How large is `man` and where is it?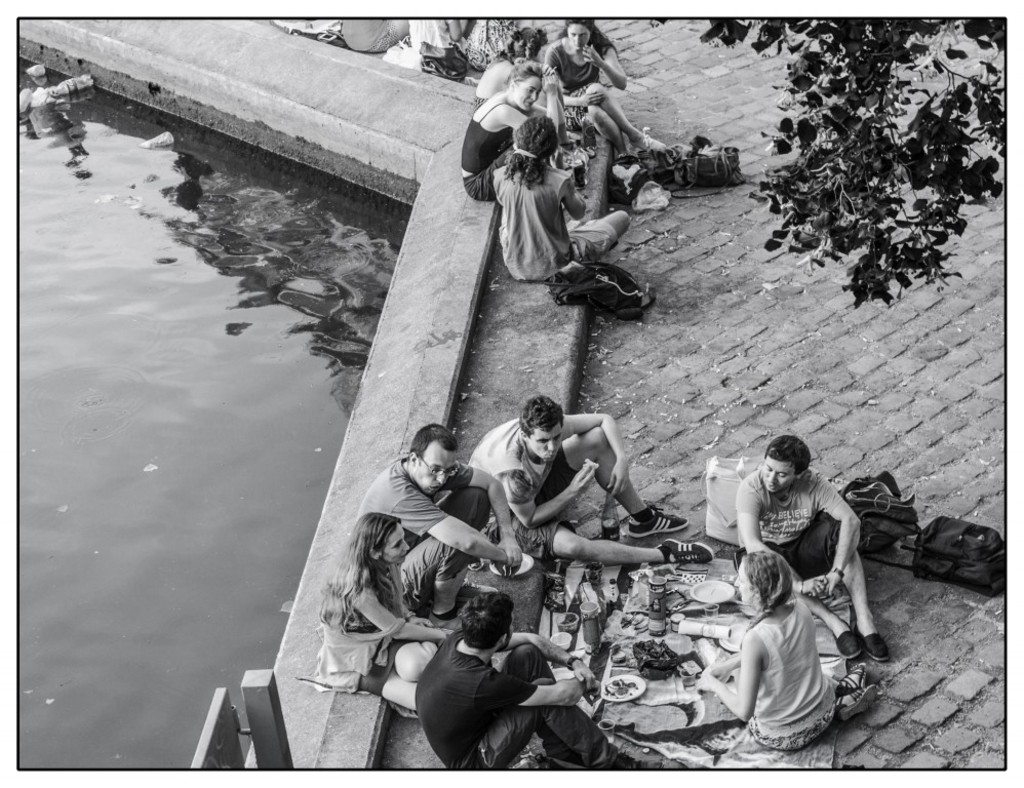
Bounding box: <box>470,398,714,570</box>.
